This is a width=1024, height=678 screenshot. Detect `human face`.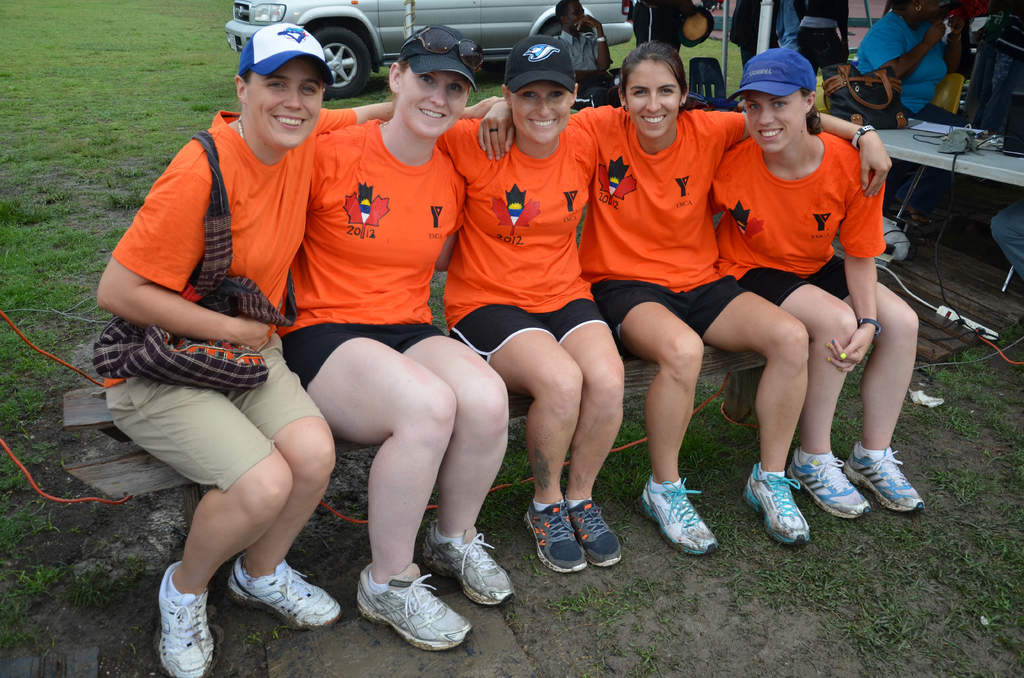
locate(243, 60, 319, 147).
